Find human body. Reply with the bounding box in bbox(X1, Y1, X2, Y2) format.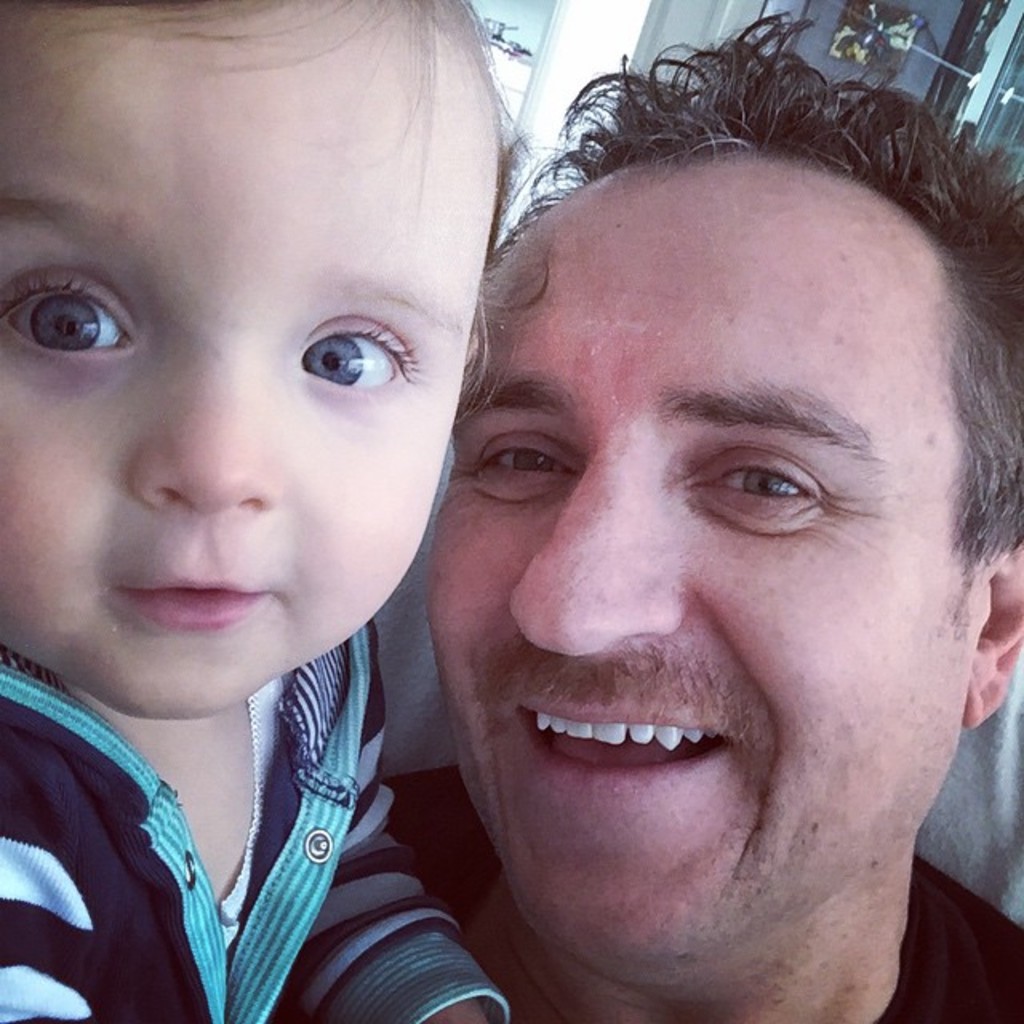
bbox(0, 0, 541, 1022).
